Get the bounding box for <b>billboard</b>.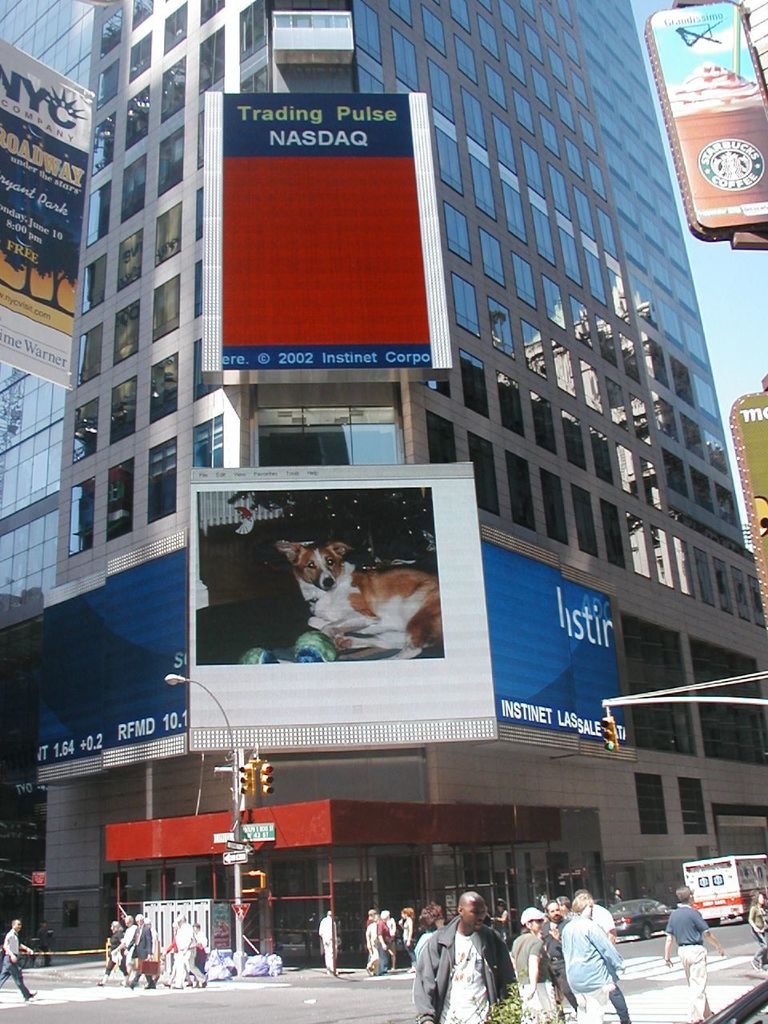
3:47:87:387.
